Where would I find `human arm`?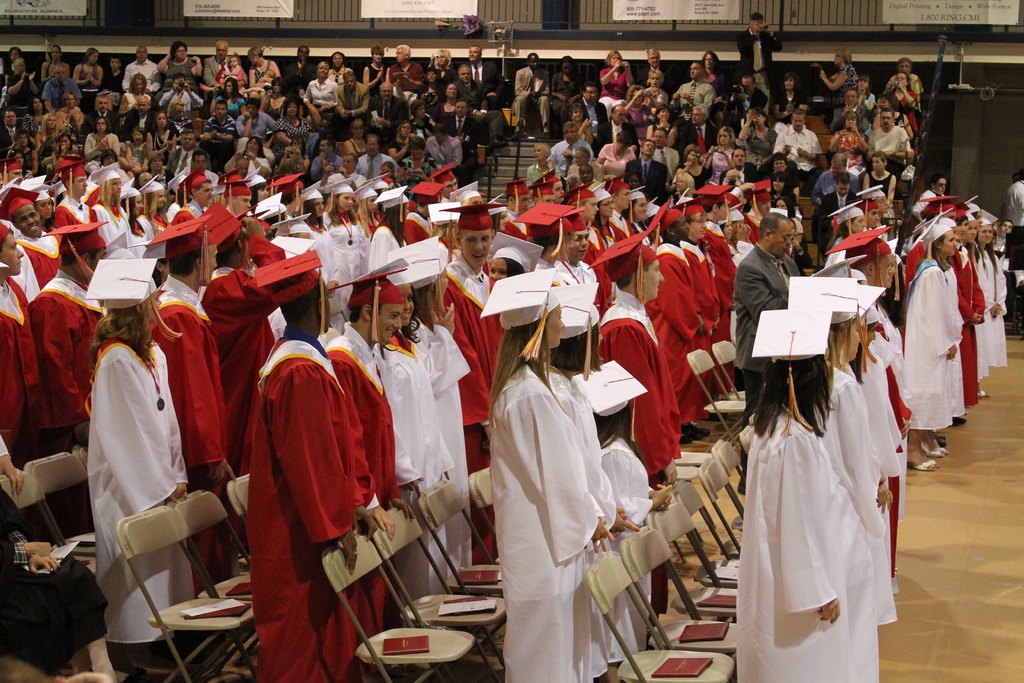
At <bbox>319, 81, 340, 110</bbox>.
